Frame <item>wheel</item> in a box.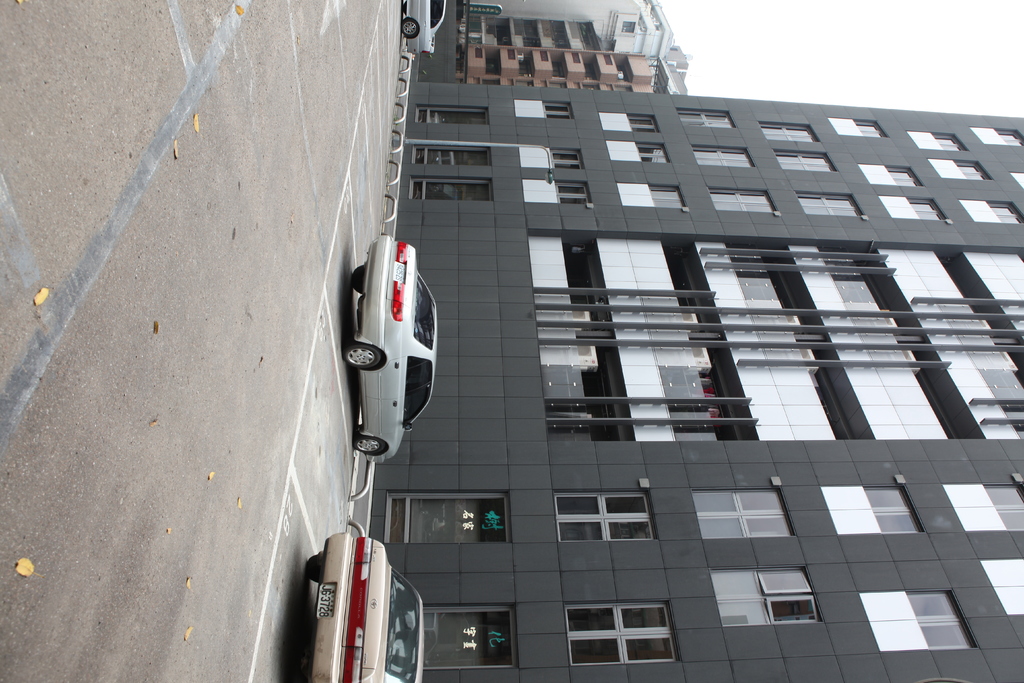
box(308, 554, 320, 583).
